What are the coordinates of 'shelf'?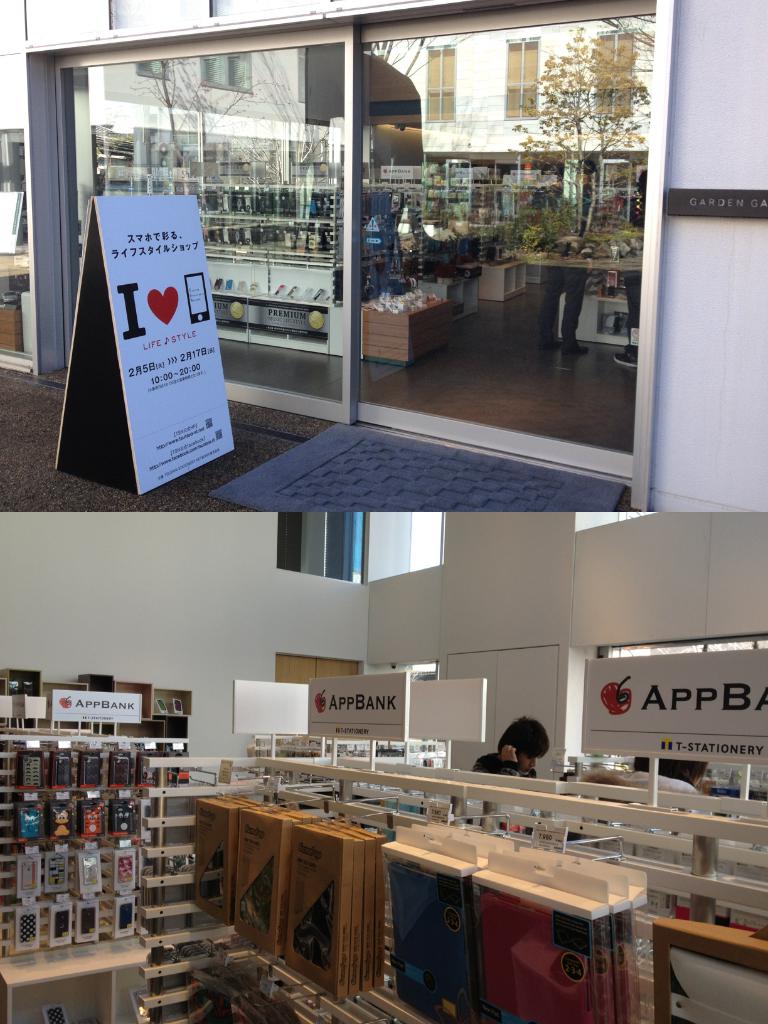
{"left": 0, "top": 655, "right": 187, "bottom": 1019}.
